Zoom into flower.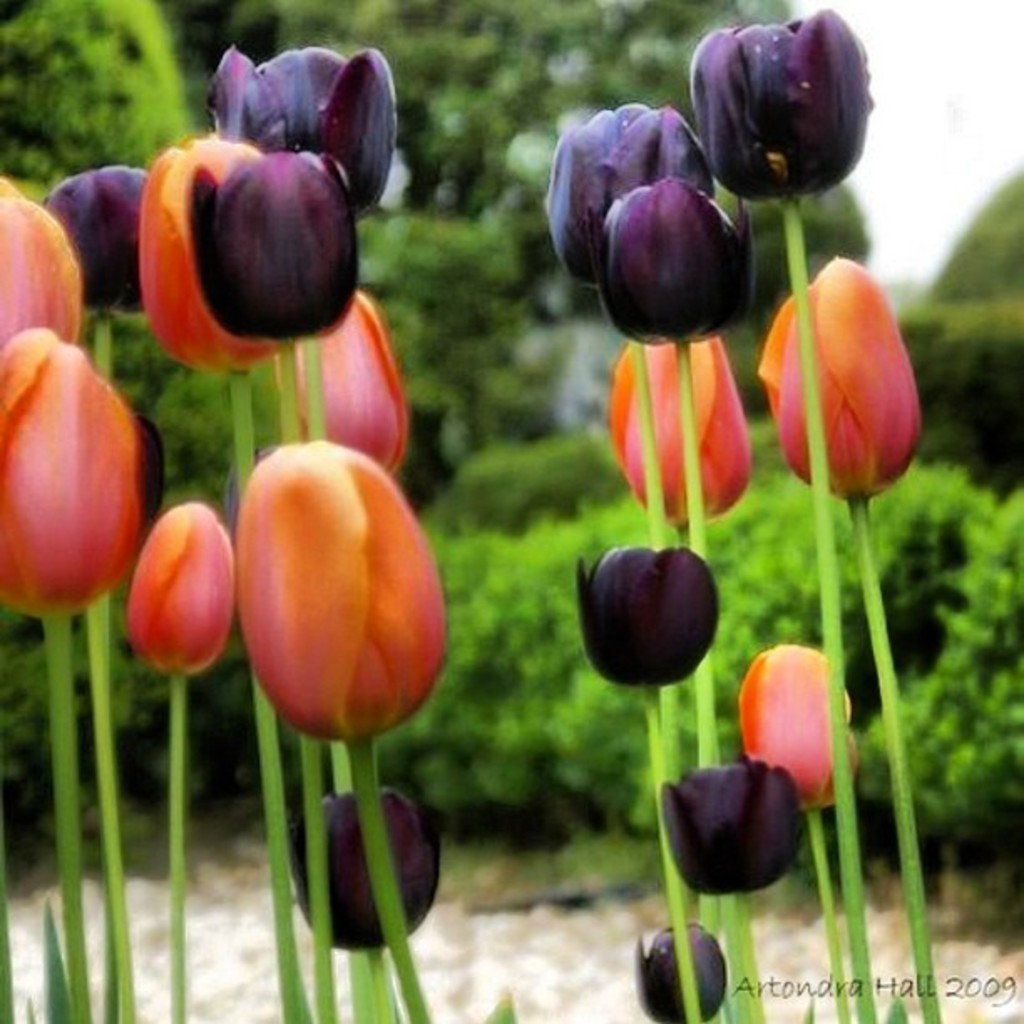
Zoom target: box(122, 497, 241, 684).
